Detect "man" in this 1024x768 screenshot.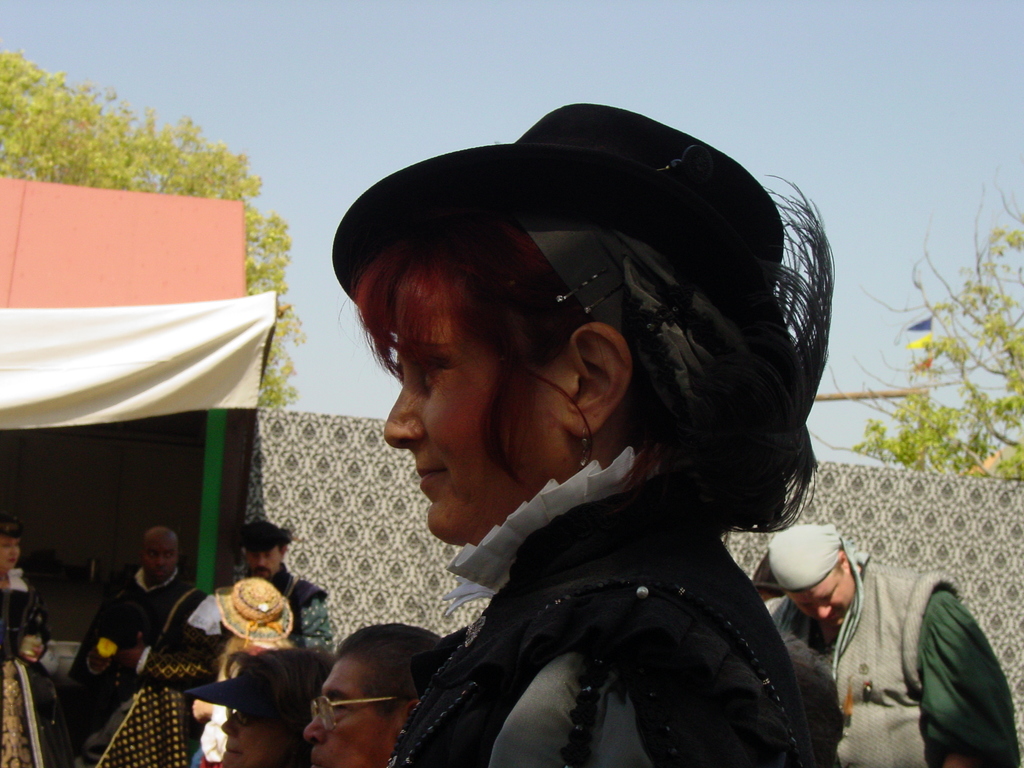
Detection: 72, 525, 209, 745.
